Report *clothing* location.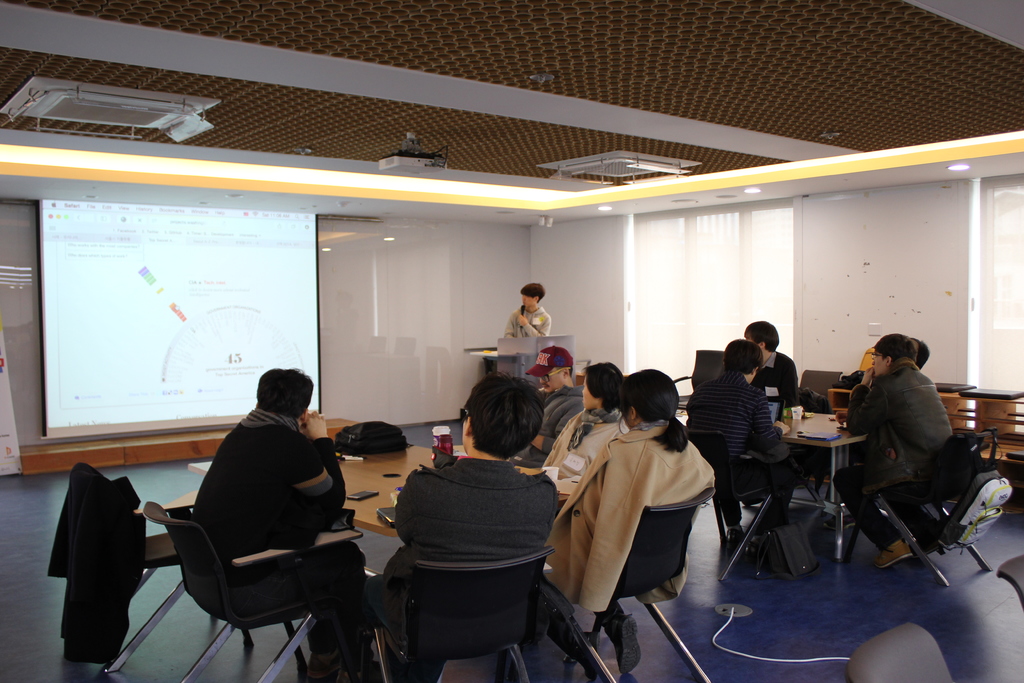
Report: bbox=[365, 455, 559, 665].
